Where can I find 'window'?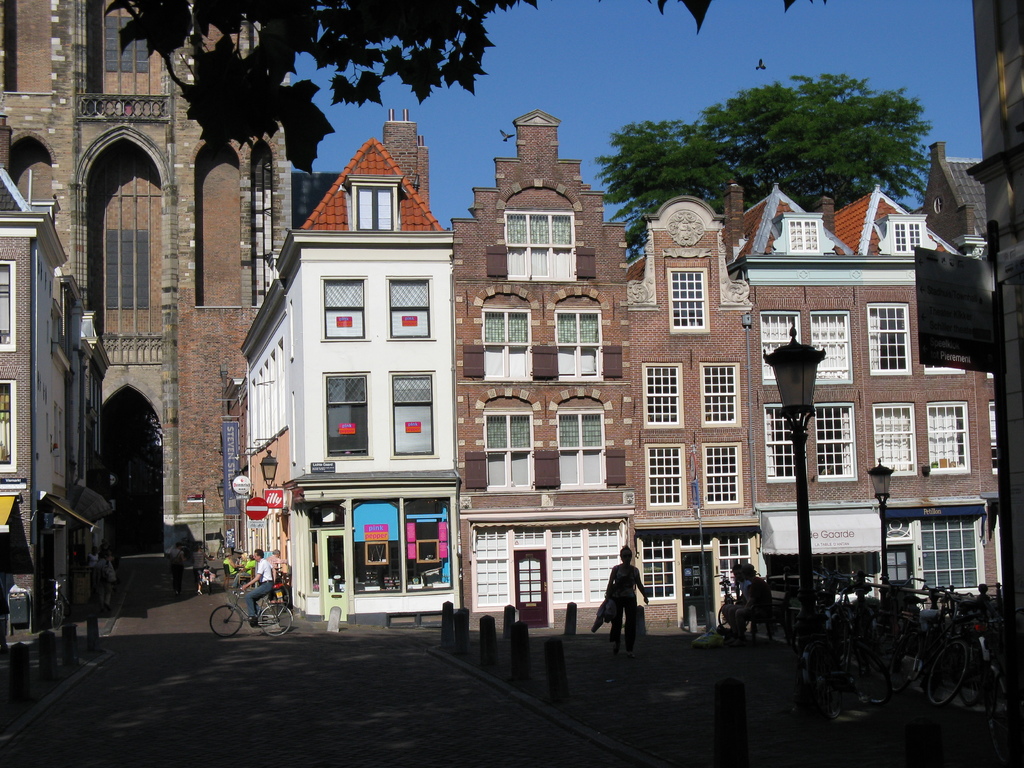
You can find it at (481,307,534,380).
